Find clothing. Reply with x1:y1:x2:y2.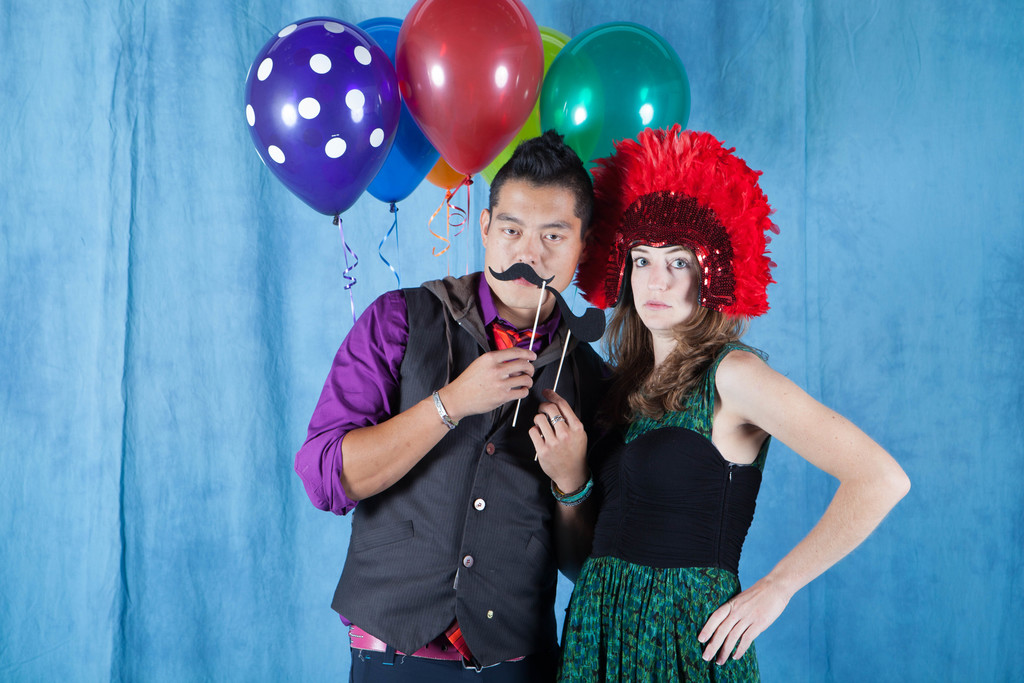
291:269:612:668.
